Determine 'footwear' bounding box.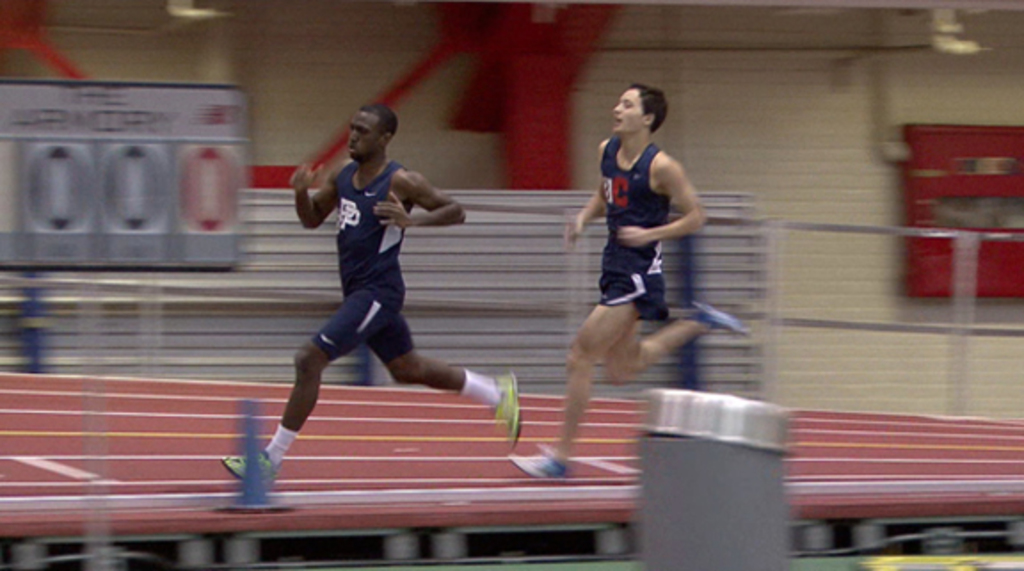
Determined: l=512, t=446, r=576, b=482.
